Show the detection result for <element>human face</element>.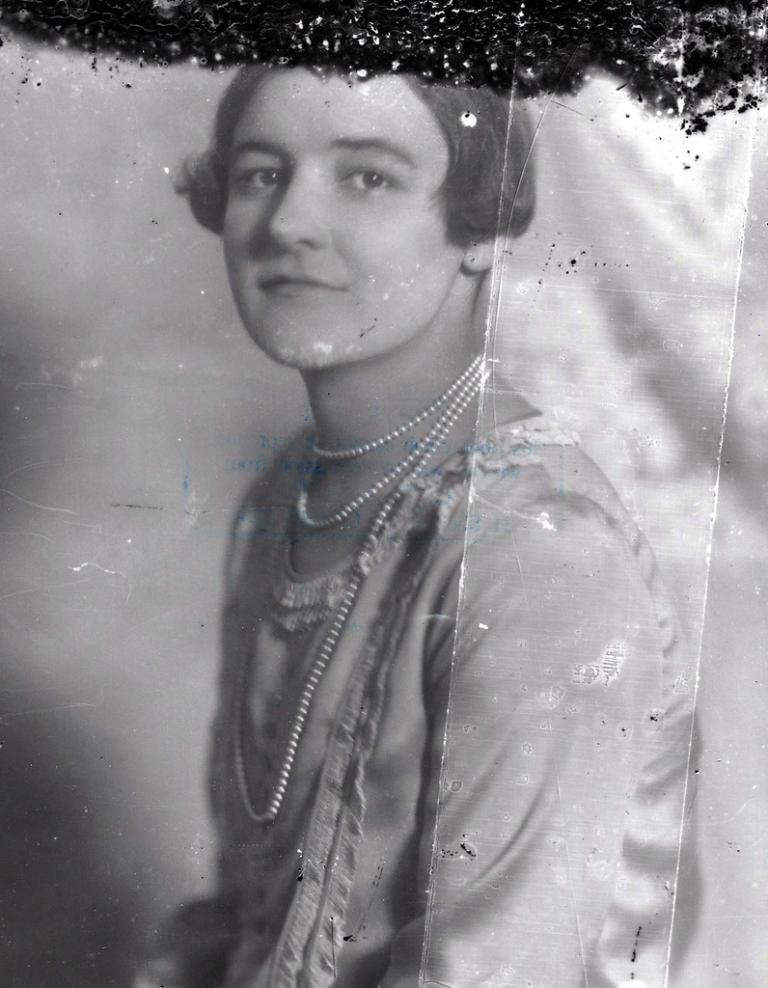
l=219, t=63, r=460, b=364.
